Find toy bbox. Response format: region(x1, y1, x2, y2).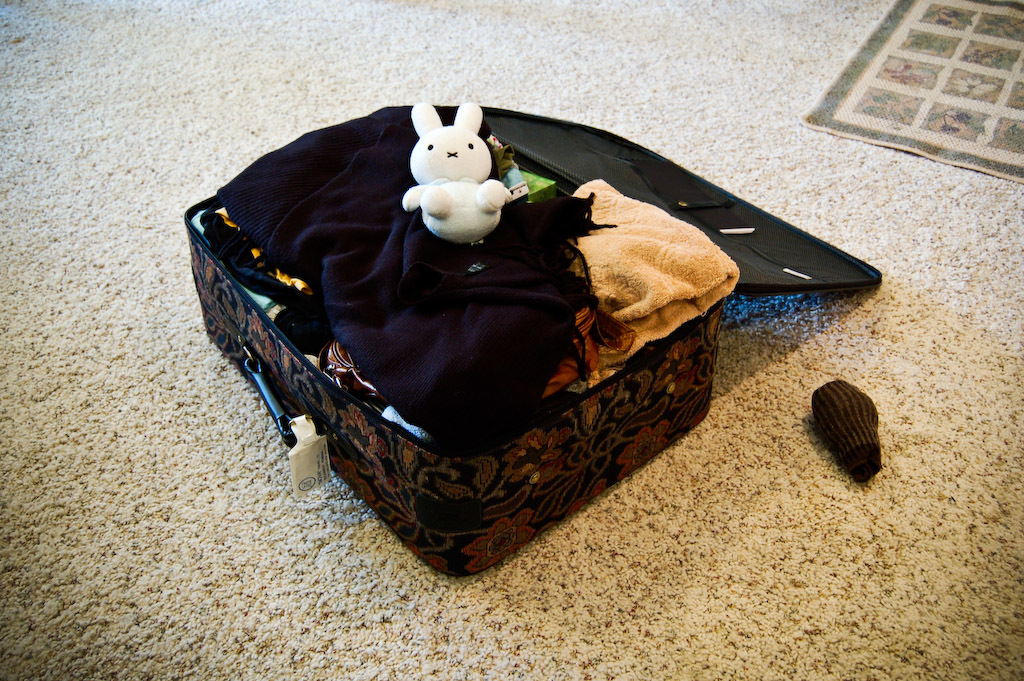
region(394, 106, 524, 261).
